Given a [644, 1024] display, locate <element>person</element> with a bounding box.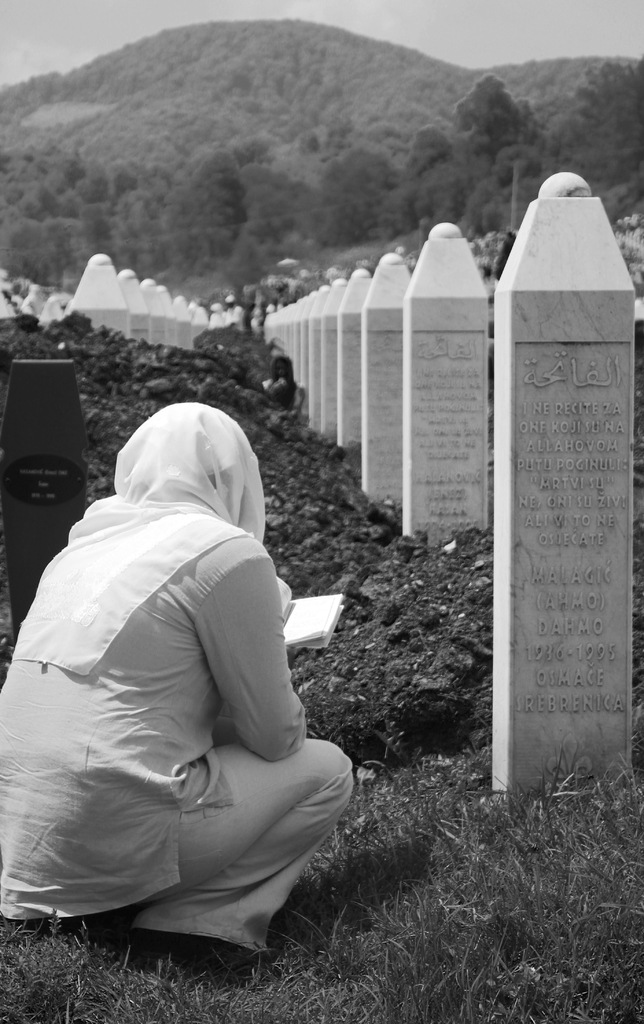
Located: 0, 400, 351, 965.
